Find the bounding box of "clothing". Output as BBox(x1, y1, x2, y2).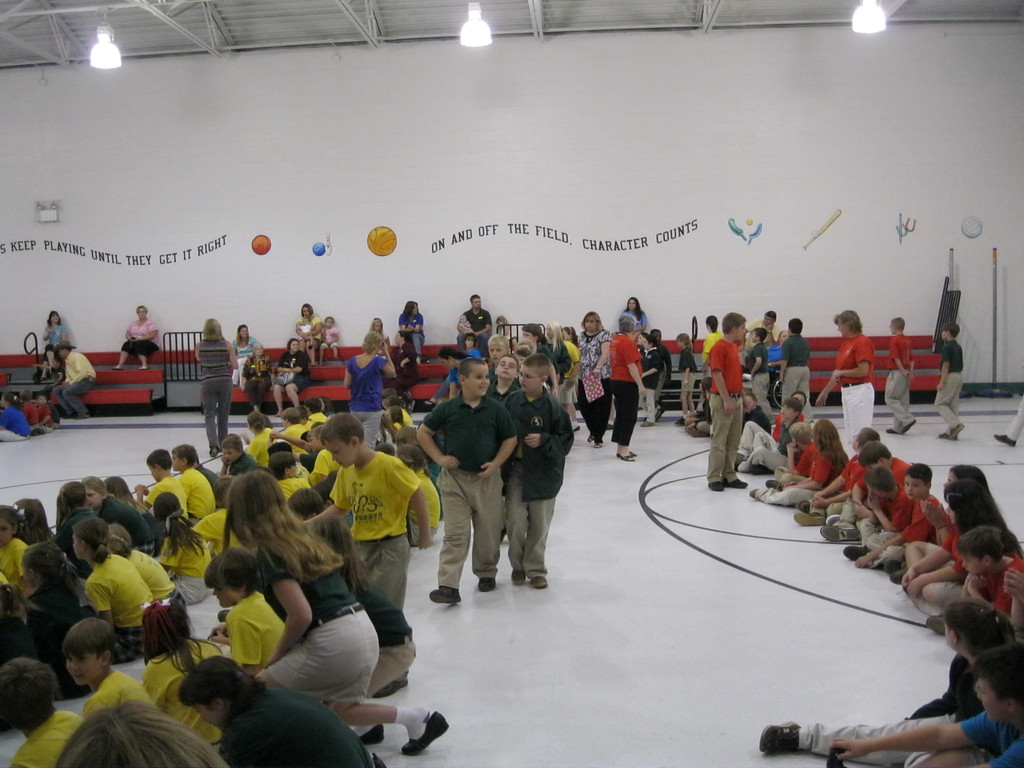
BBox(553, 341, 574, 373).
